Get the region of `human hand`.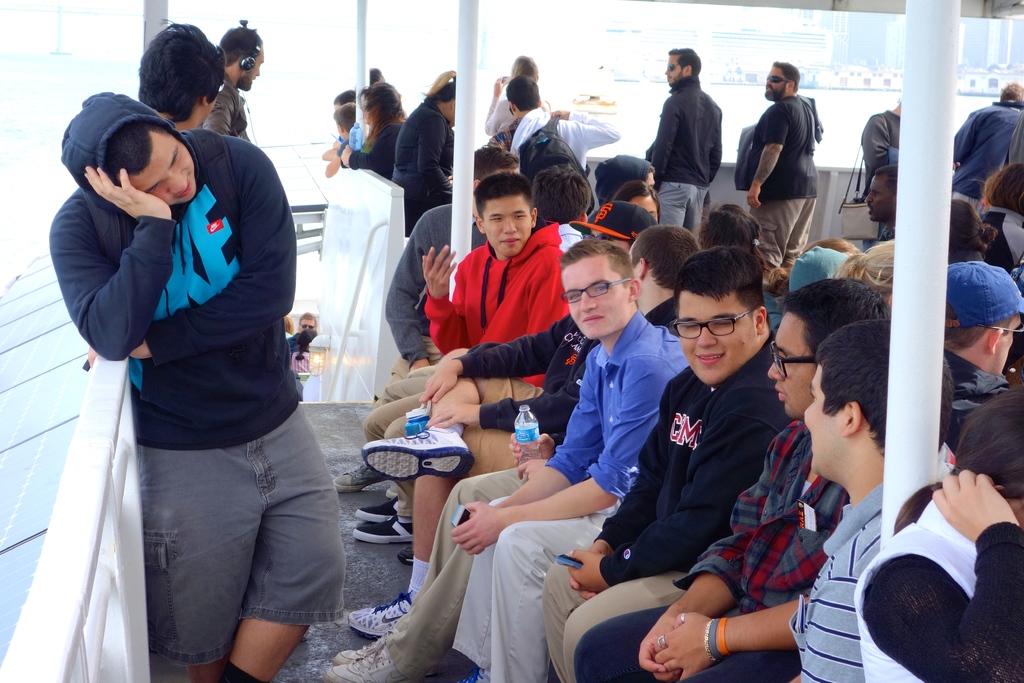
region(859, 468, 1023, 682).
